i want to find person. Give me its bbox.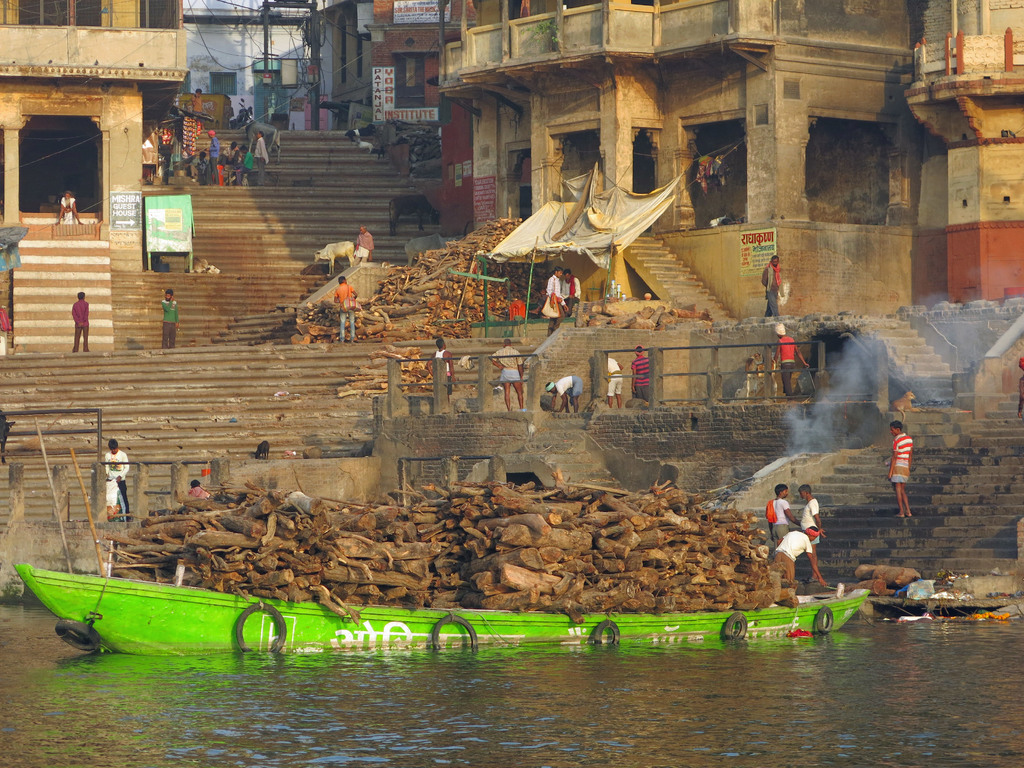
(628, 344, 650, 403).
